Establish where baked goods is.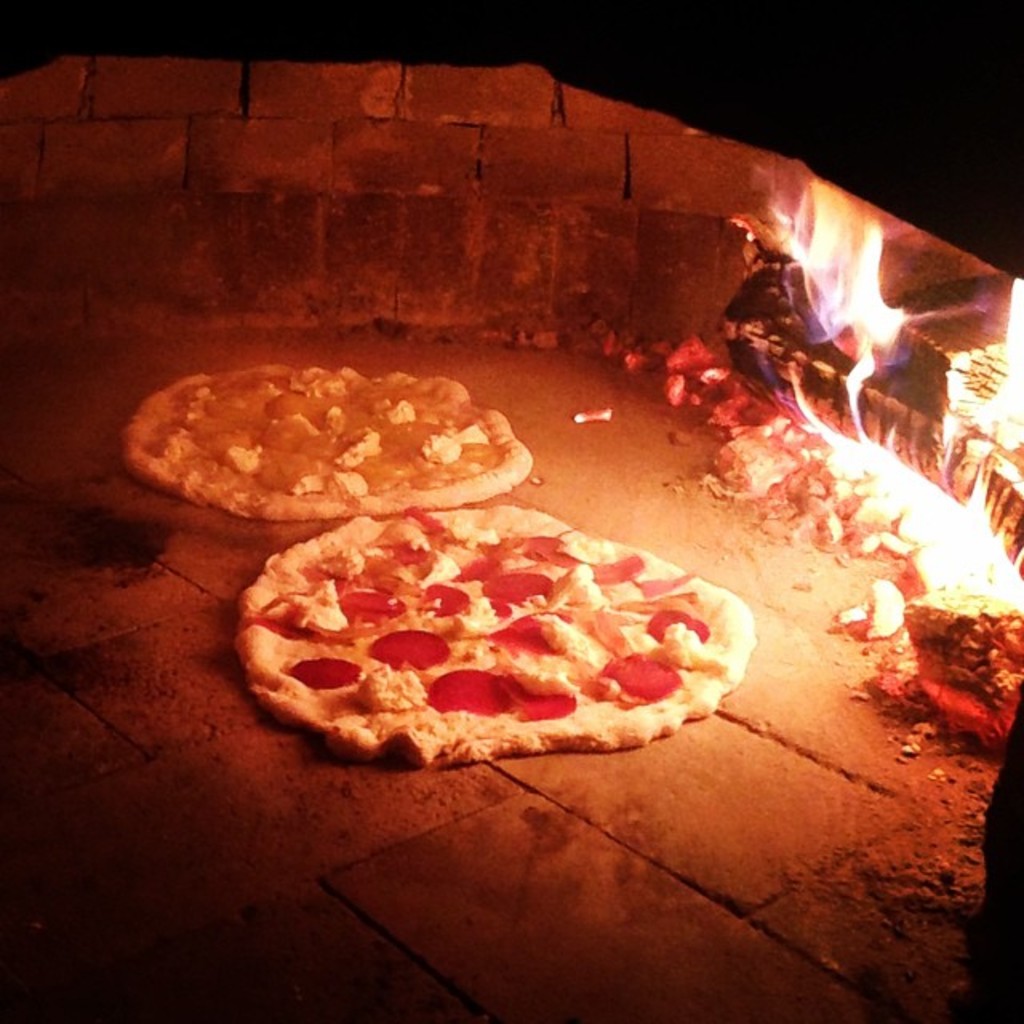
Established at {"left": 237, "top": 499, "right": 757, "bottom": 763}.
